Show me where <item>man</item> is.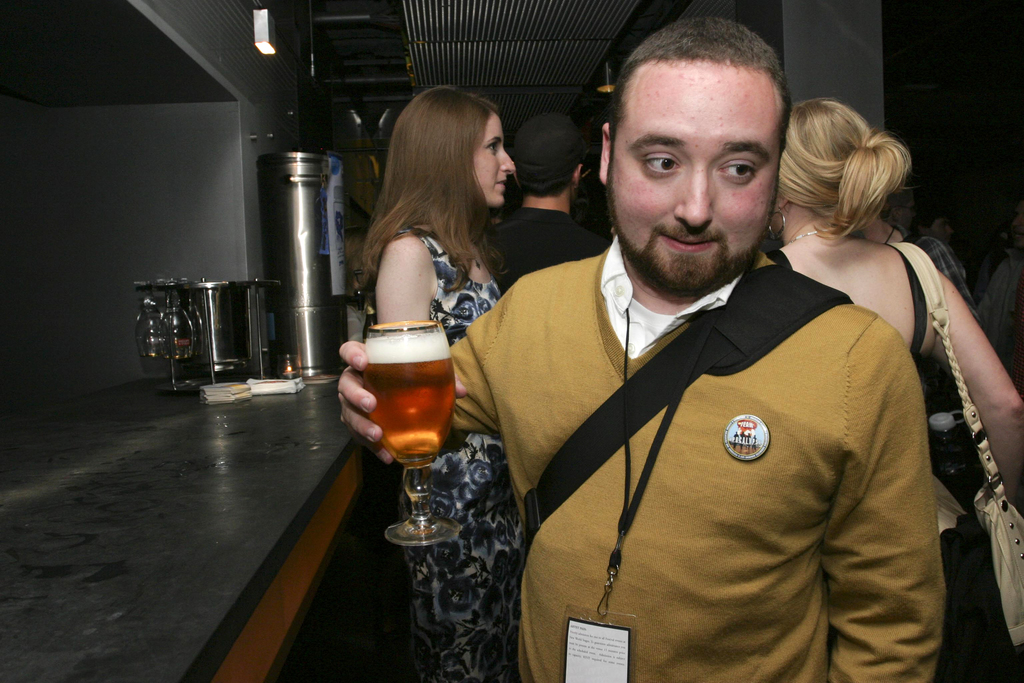
<item>man</item> is at Rect(470, 9, 945, 682).
